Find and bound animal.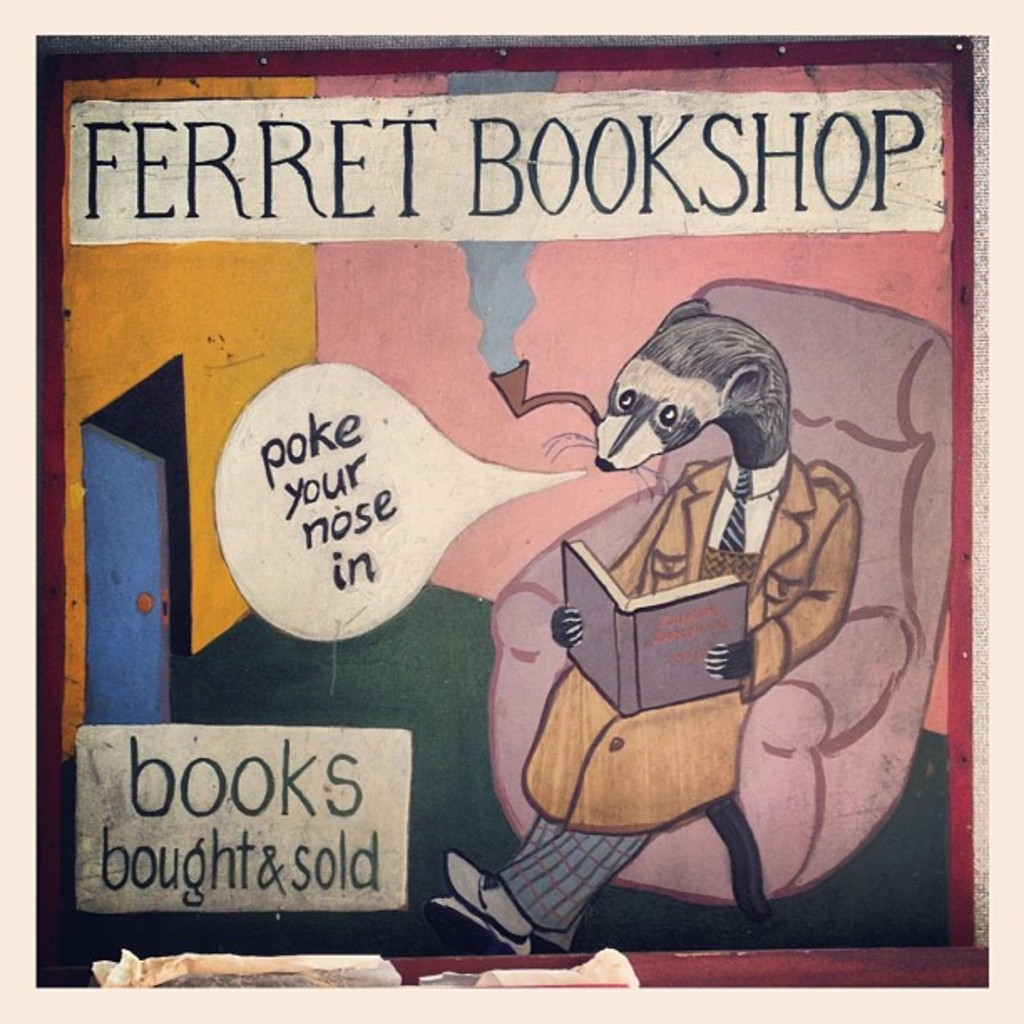
Bound: detection(537, 305, 790, 507).
